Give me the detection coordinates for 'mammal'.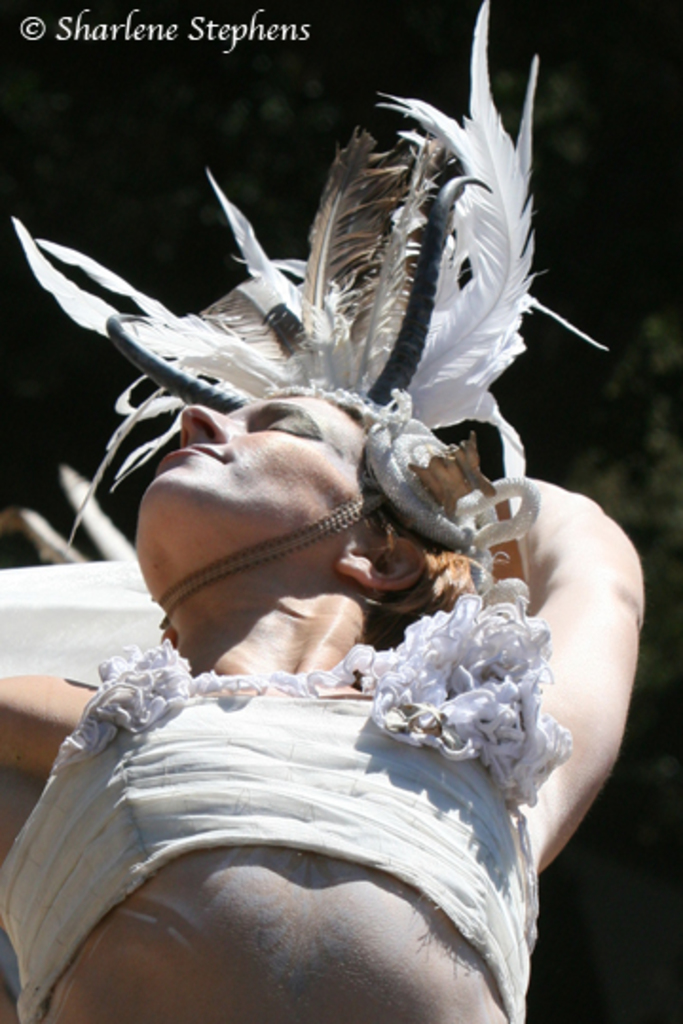
select_region(0, 319, 647, 984).
